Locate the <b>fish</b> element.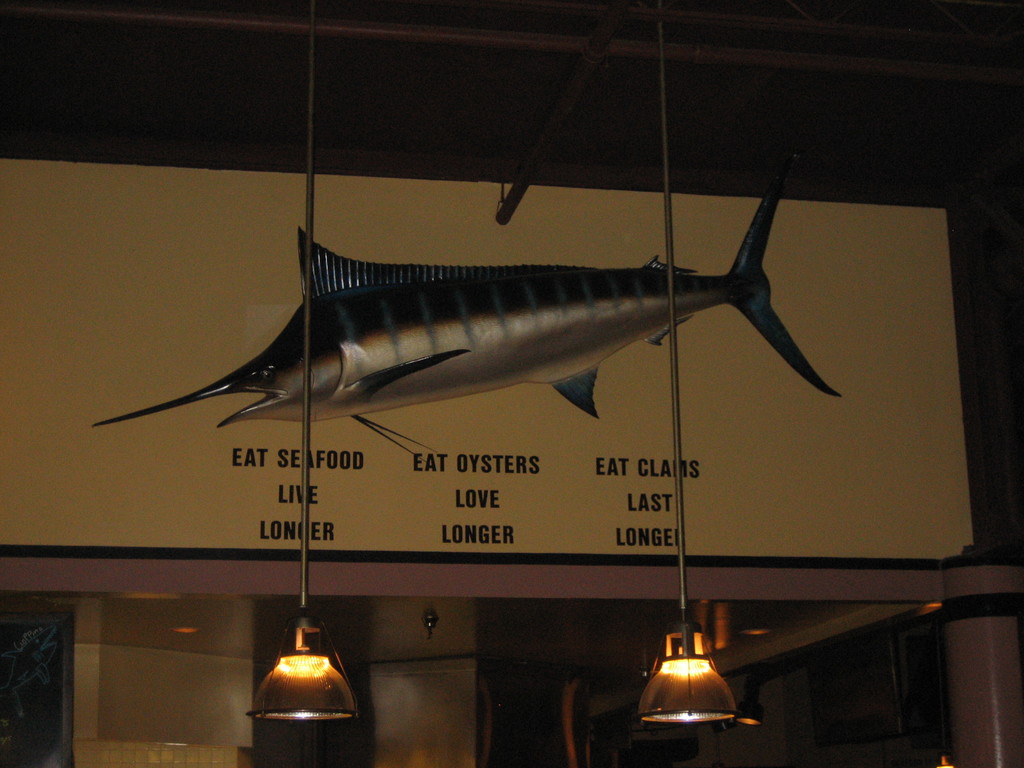
Element bbox: [x1=63, y1=202, x2=831, y2=463].
